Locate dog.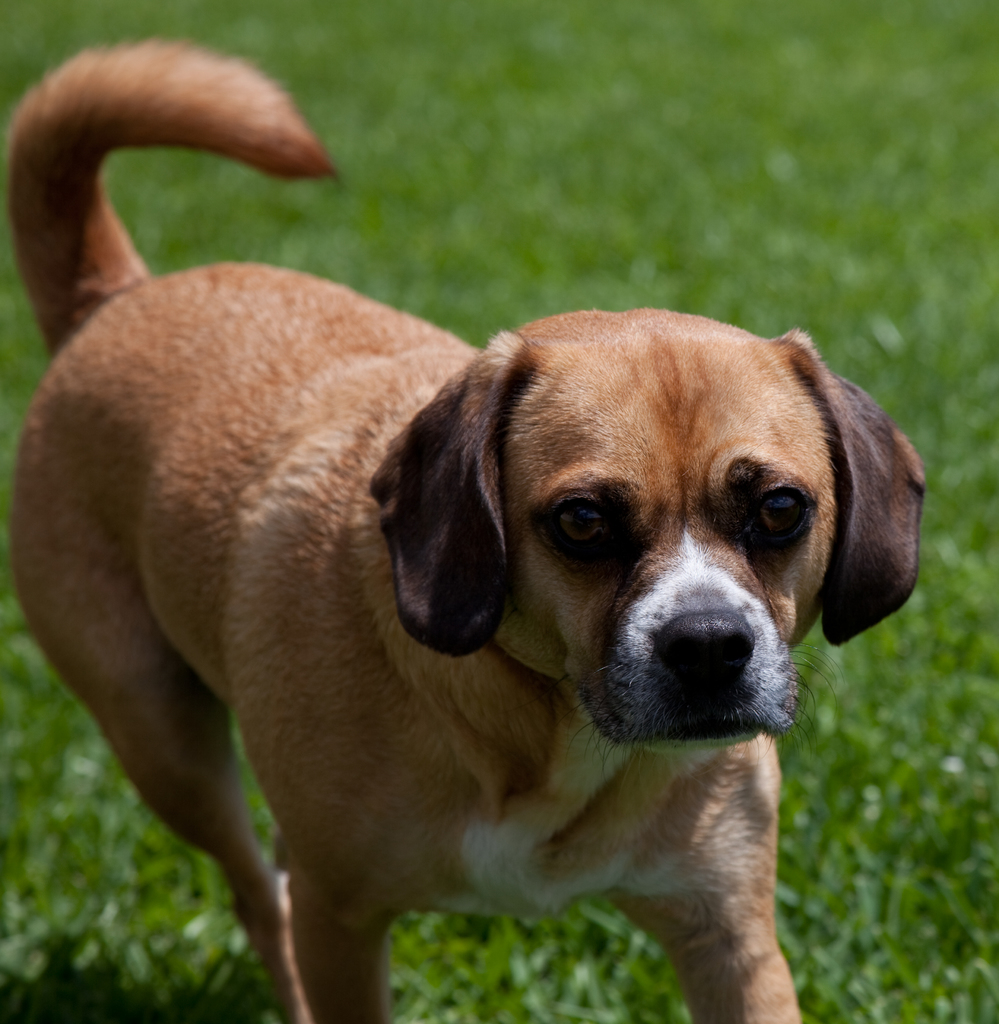
Bounding box: left=0, top=31, right=934, bottom=1023.
